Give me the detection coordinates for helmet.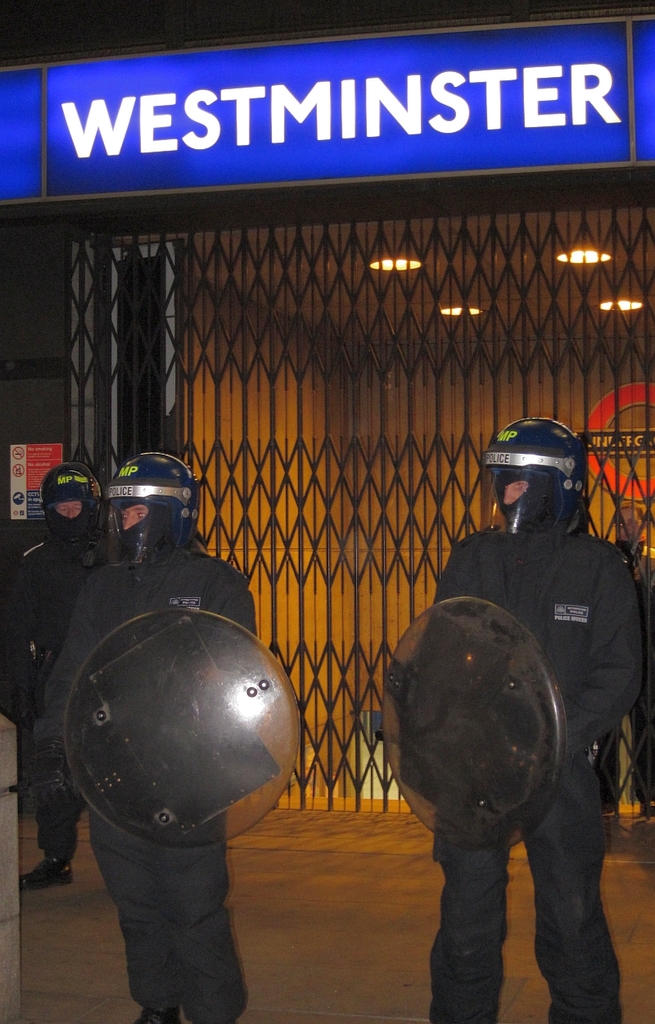
(left=484, top=426, right=594, bottom=550).
